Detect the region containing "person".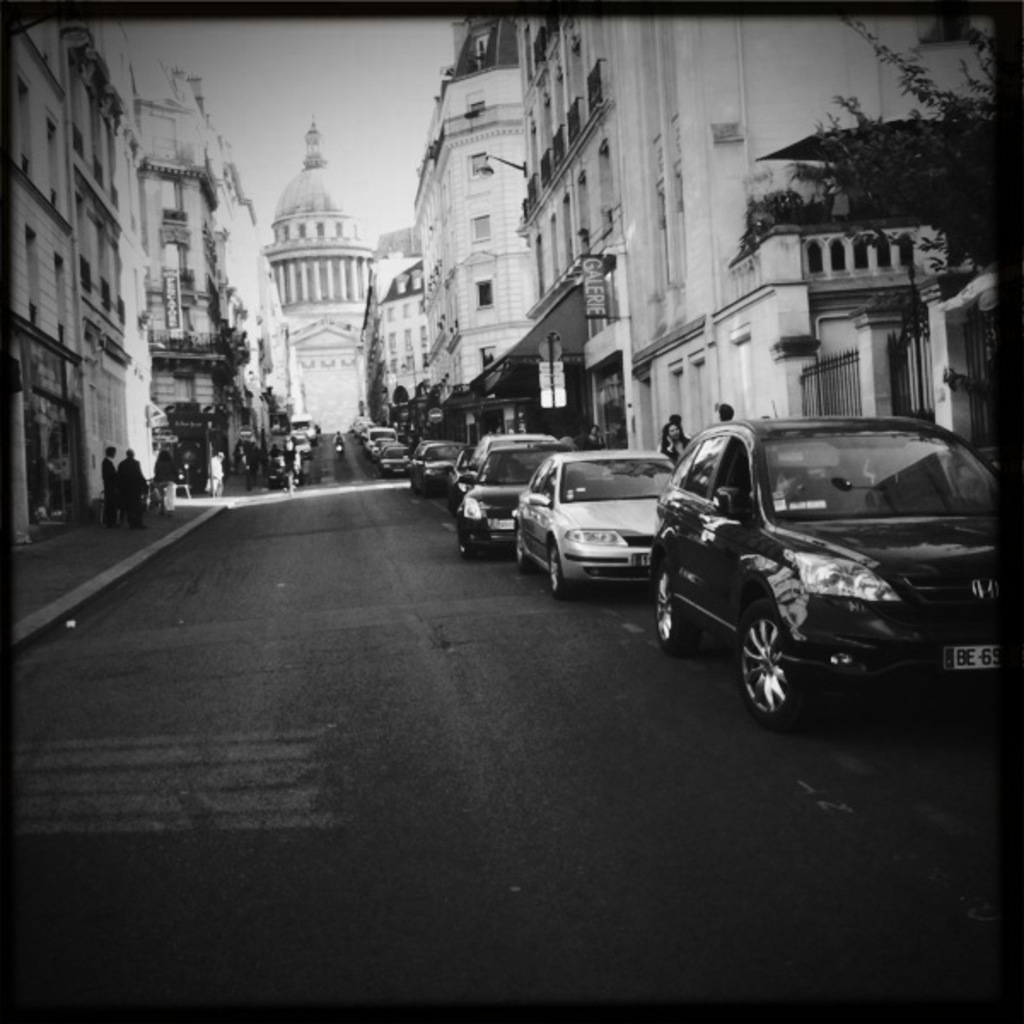
select_region(336, 430, 350, 449).
